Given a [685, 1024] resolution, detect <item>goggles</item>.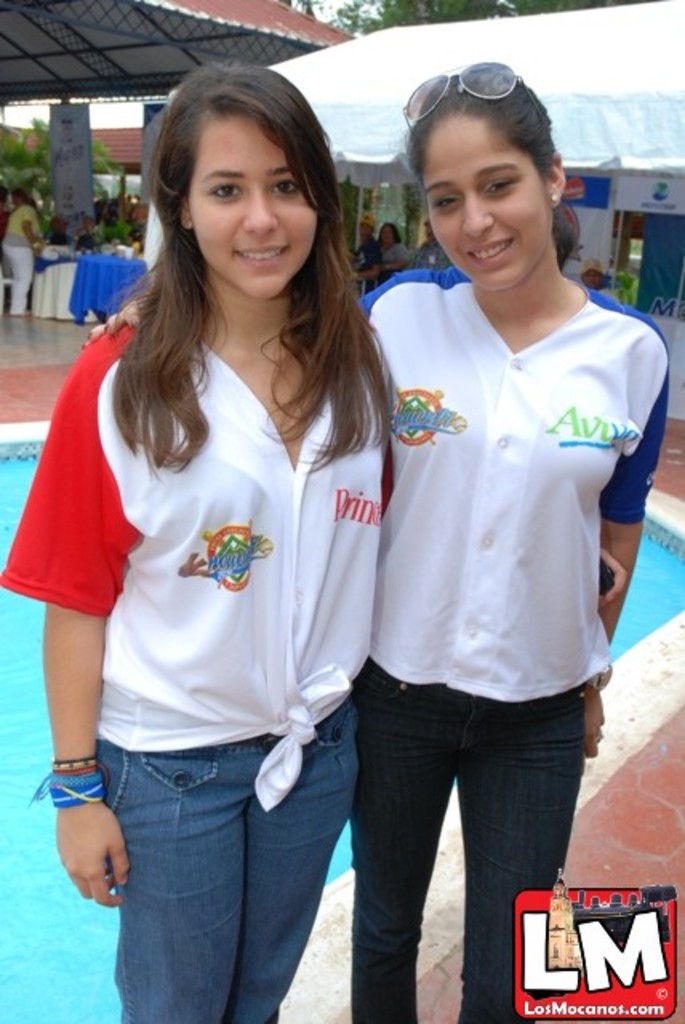
394/58/554/130.
